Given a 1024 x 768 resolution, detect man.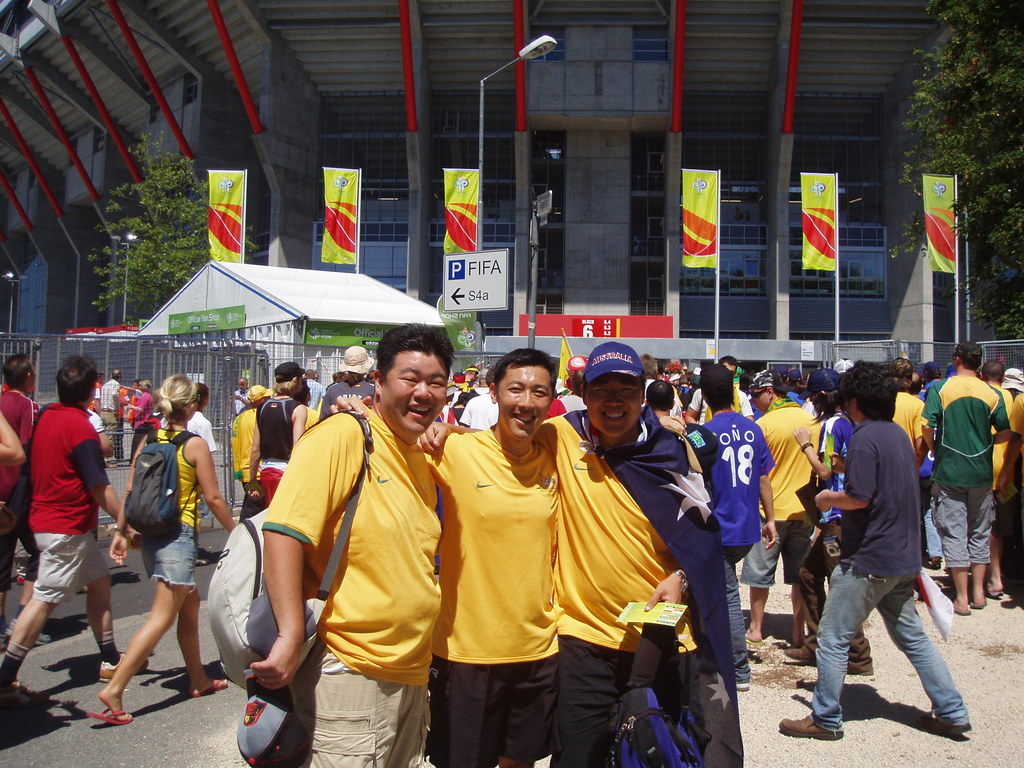
l=231, t=378, r=244, b=414.
